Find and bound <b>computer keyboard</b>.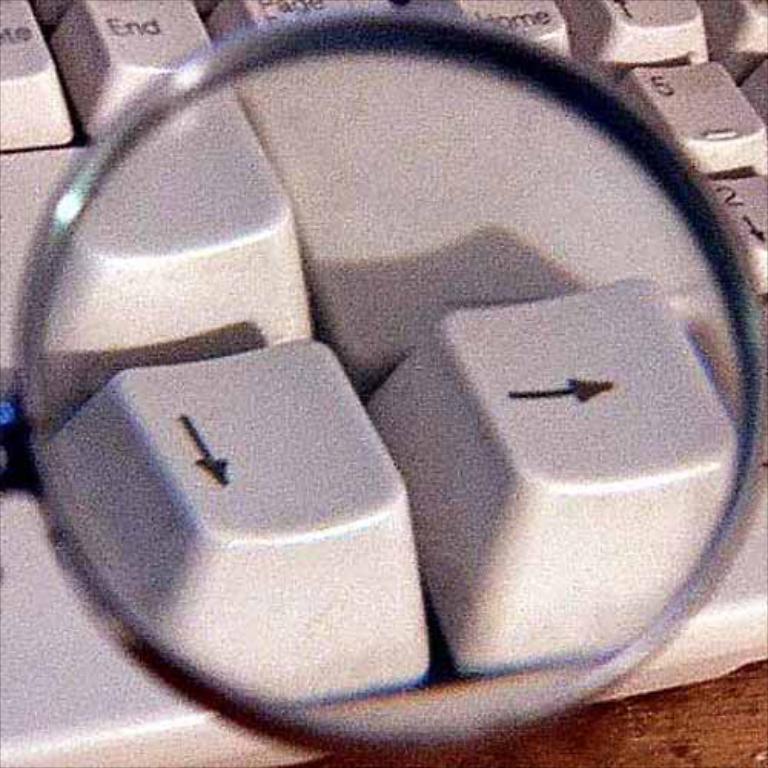
Bound: pyautogui.locateOnScreen(0, 0, 767, 767).
